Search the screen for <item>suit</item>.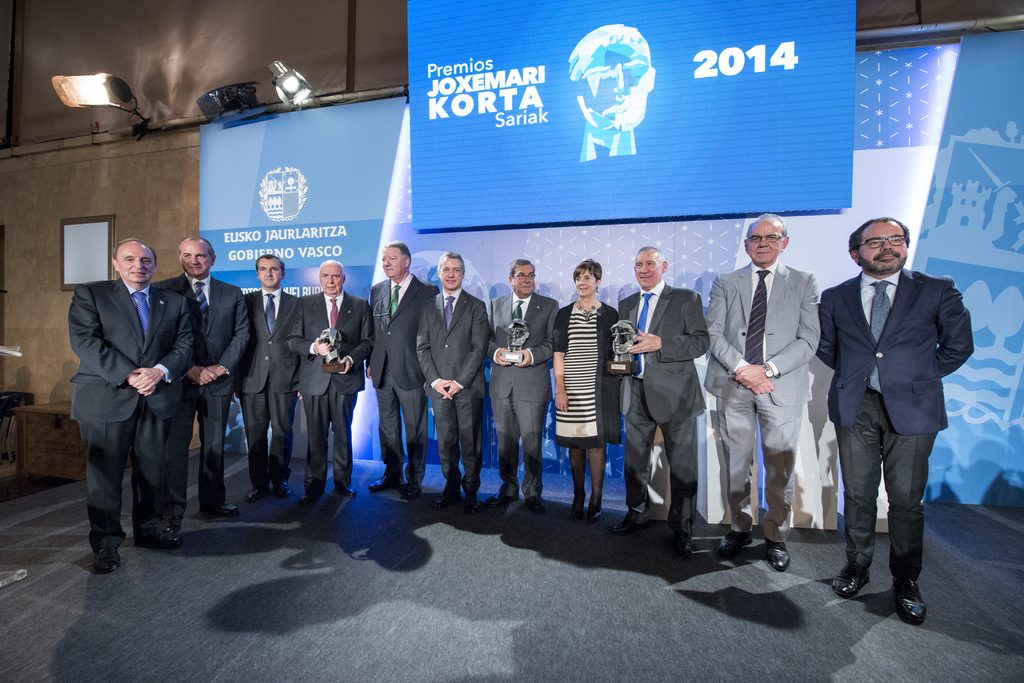
Found at 707:257:826:530.
